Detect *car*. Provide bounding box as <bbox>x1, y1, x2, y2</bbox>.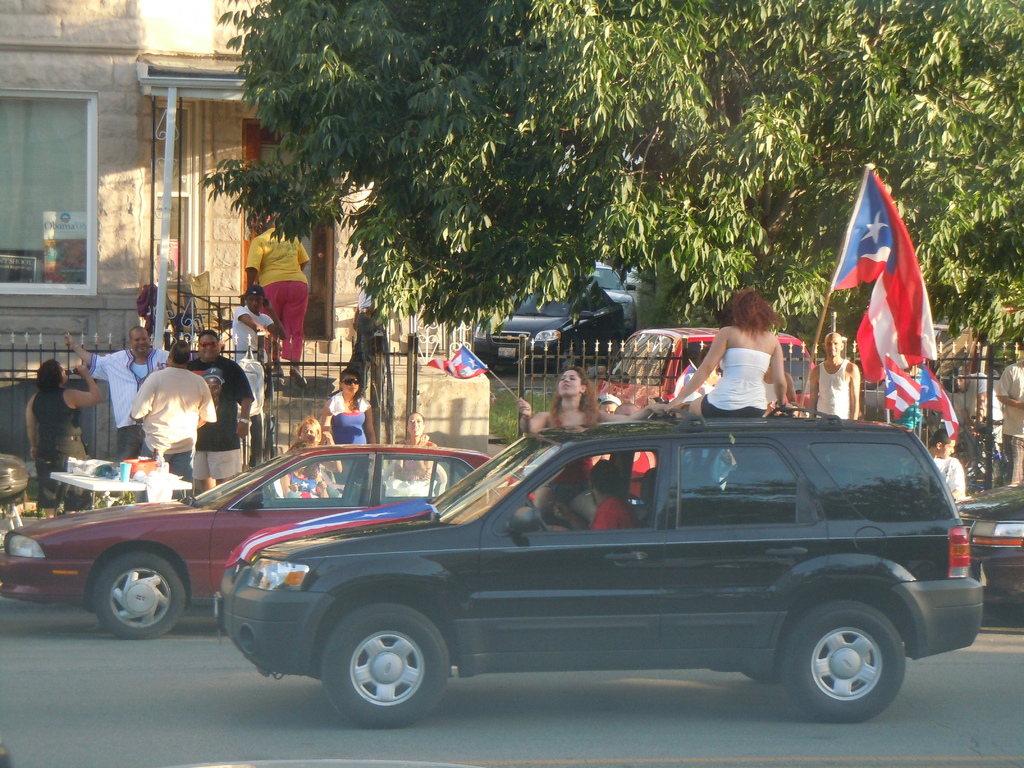
<bbox>477, 290, 627, 369</bbox>.
